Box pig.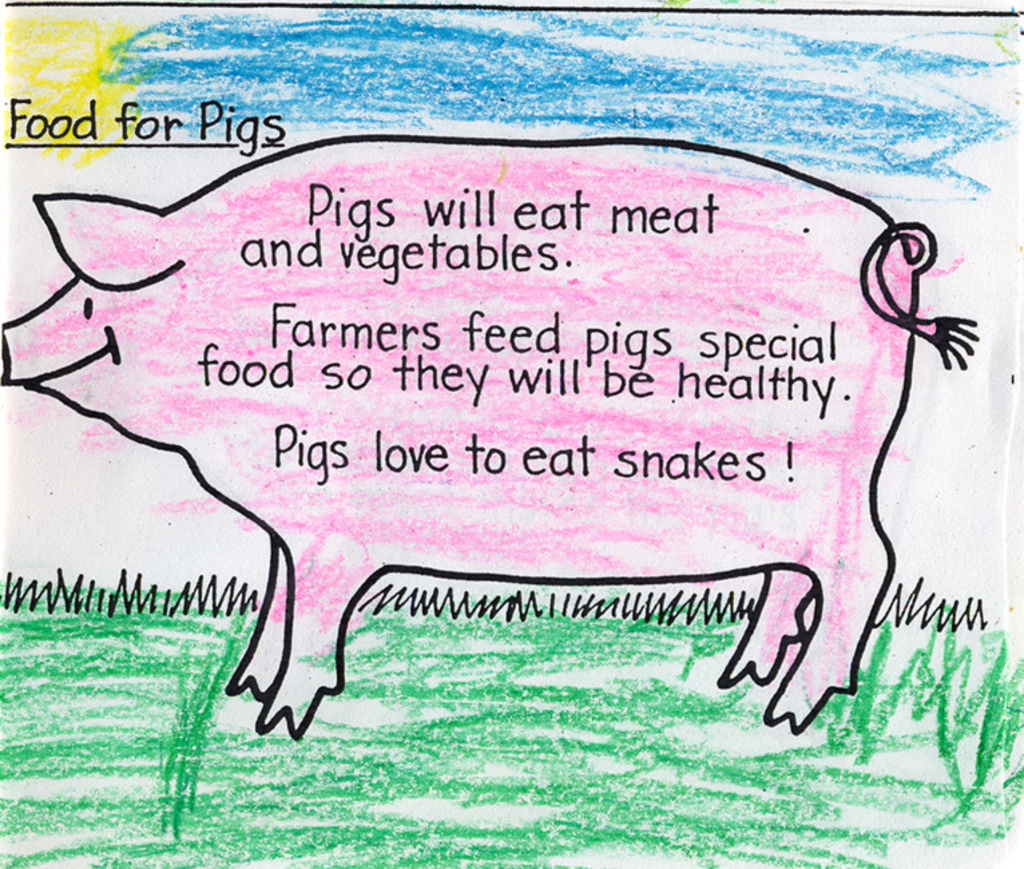
bbox(0, 130, 979, 733).
